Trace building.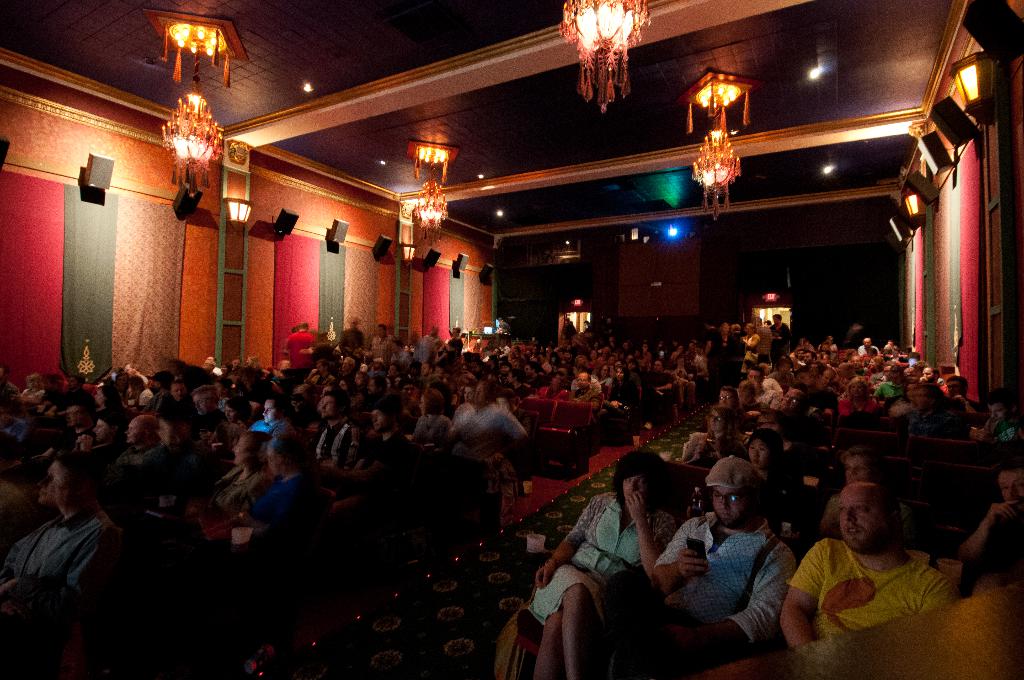
Traced to <bbox>2, 0, 1023, 679</bbox>.
